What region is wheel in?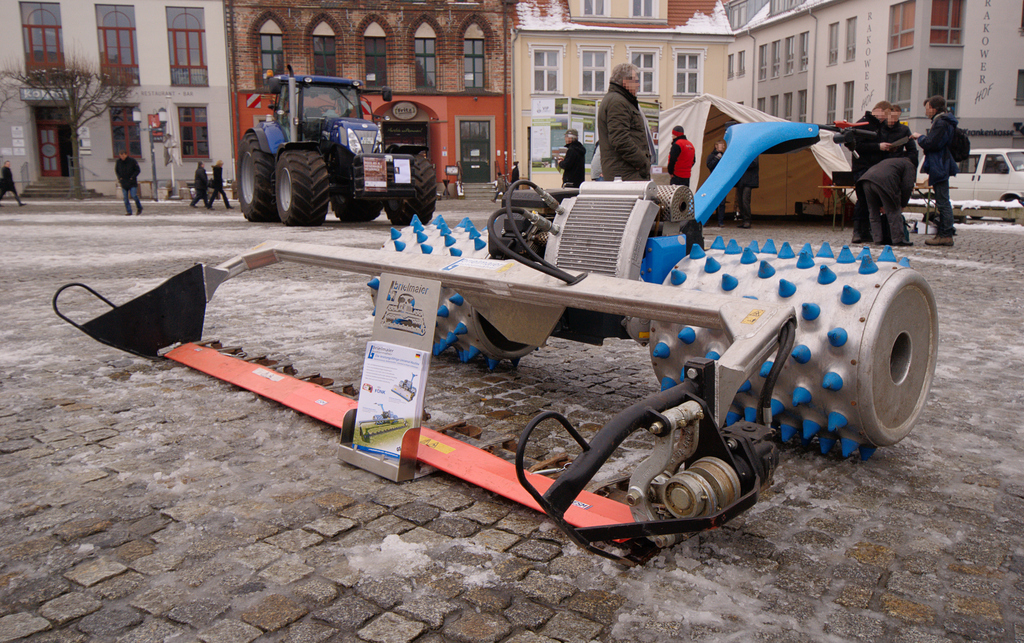
pyautogui.locateOnScreen(998, 196, 1021, 221).
